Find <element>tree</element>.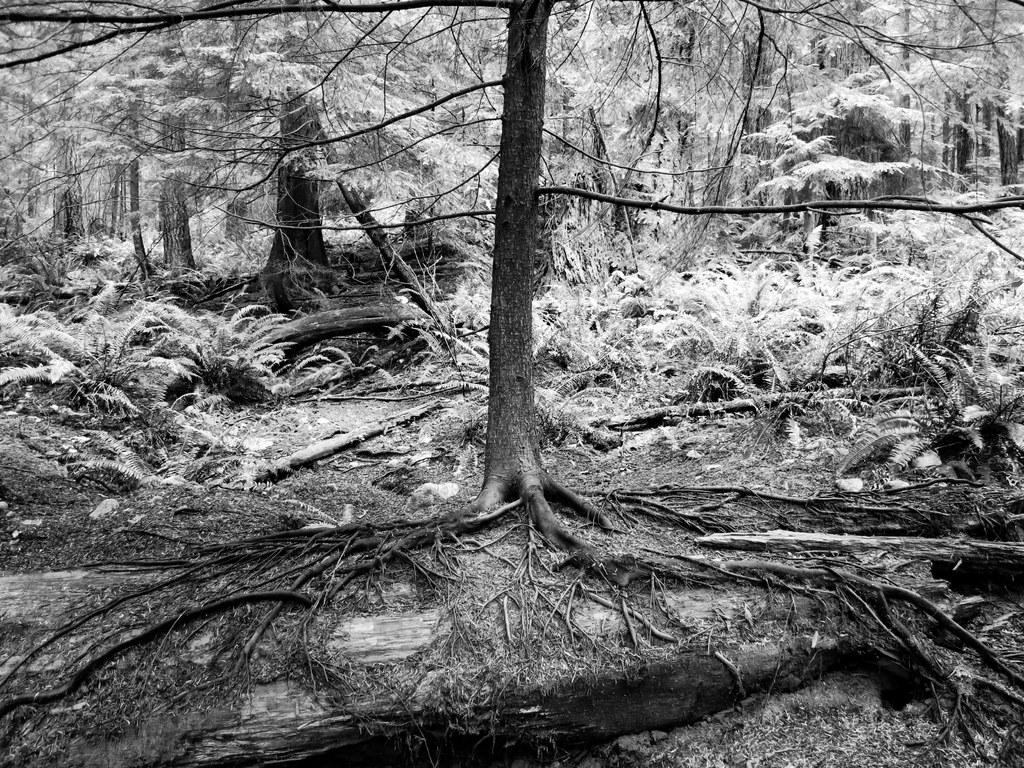
rect(0, 0, 1023, 616).
